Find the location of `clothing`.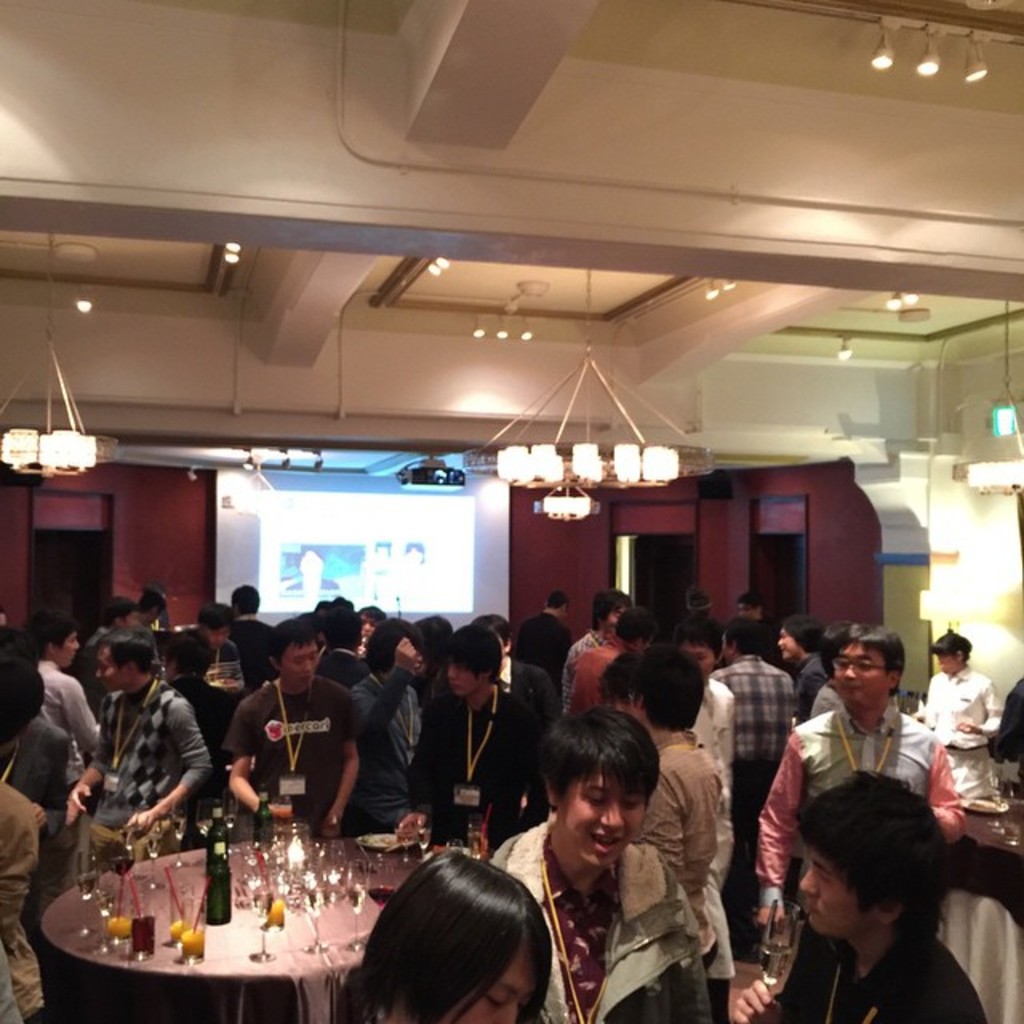
Location: 45/643/93/829.
